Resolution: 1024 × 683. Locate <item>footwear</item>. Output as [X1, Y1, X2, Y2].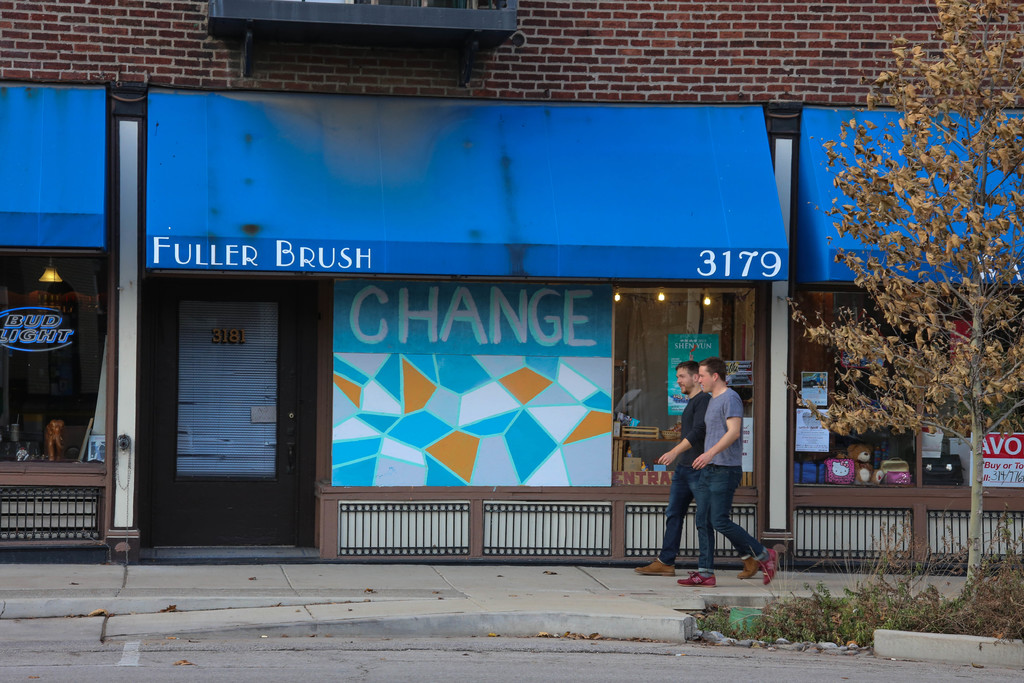
[634, 557, 673, 574].
